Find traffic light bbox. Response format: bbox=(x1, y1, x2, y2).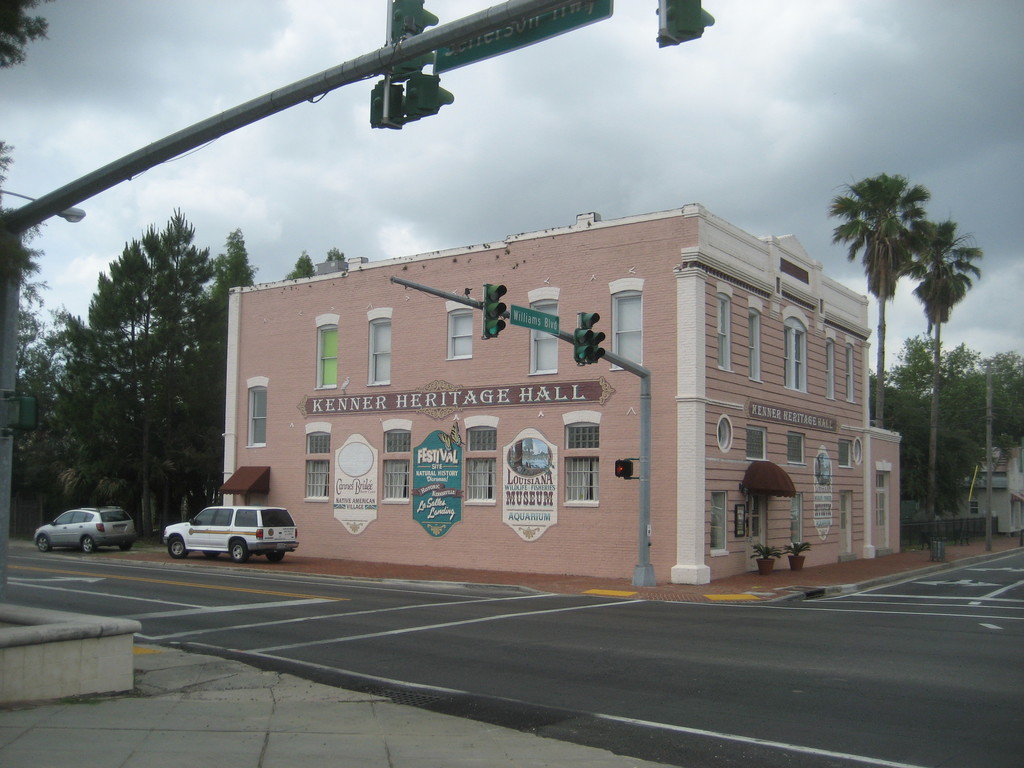
bbox=(614, 461, 632, 479).
